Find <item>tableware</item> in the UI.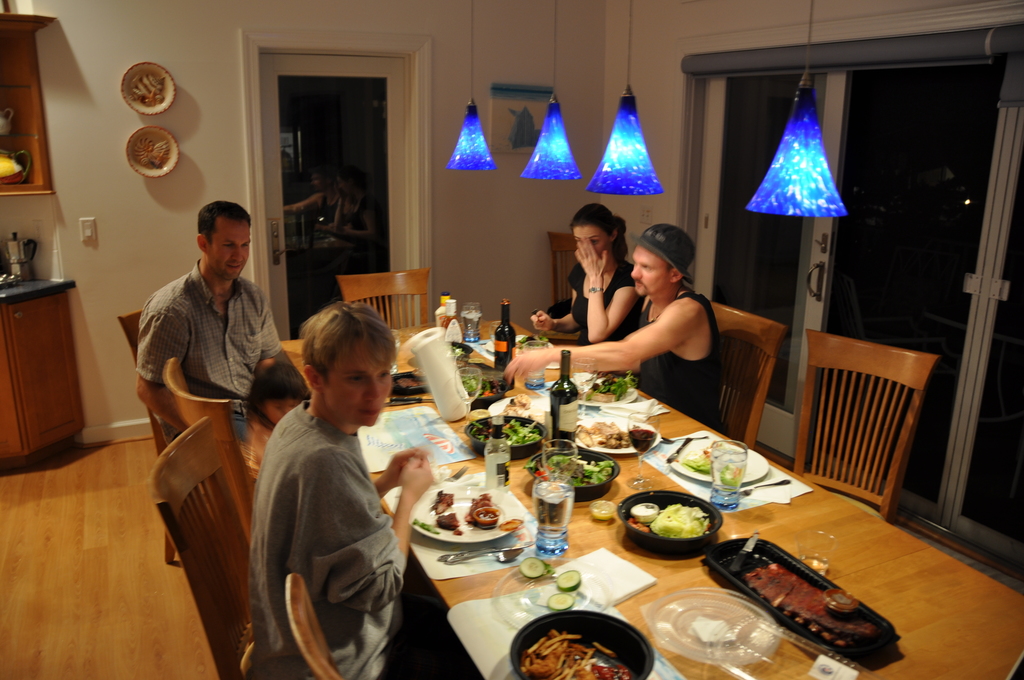
UI element at (668, 444, 766, 481).
